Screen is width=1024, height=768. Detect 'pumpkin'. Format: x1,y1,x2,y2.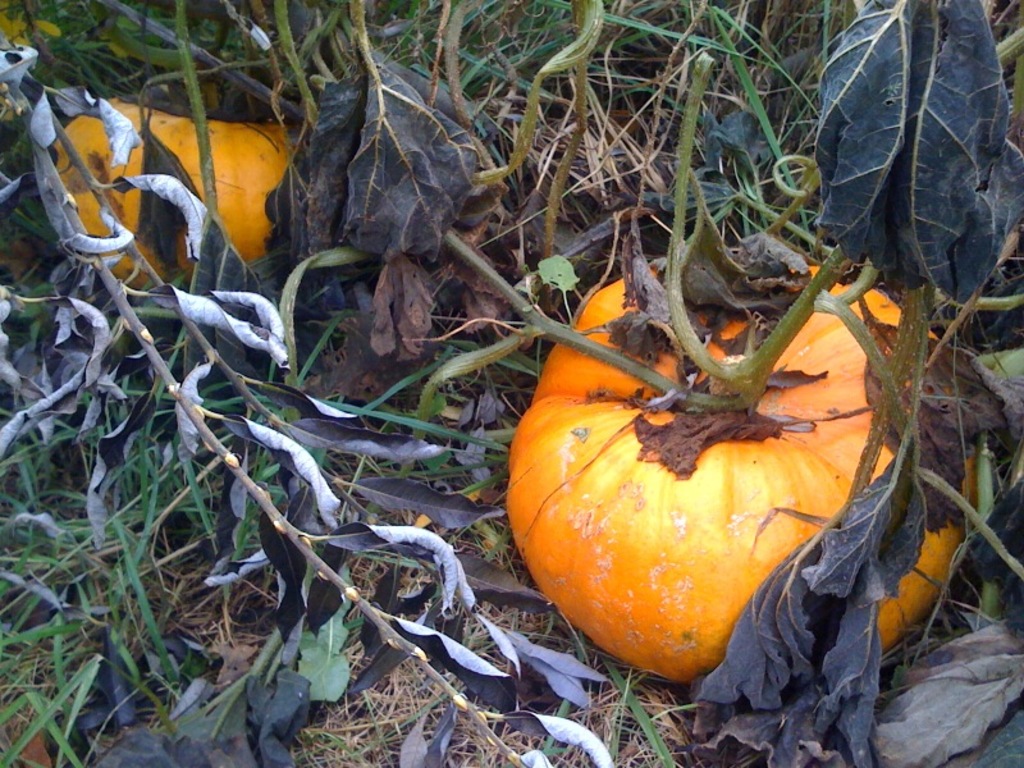
500,247,1012,686.
